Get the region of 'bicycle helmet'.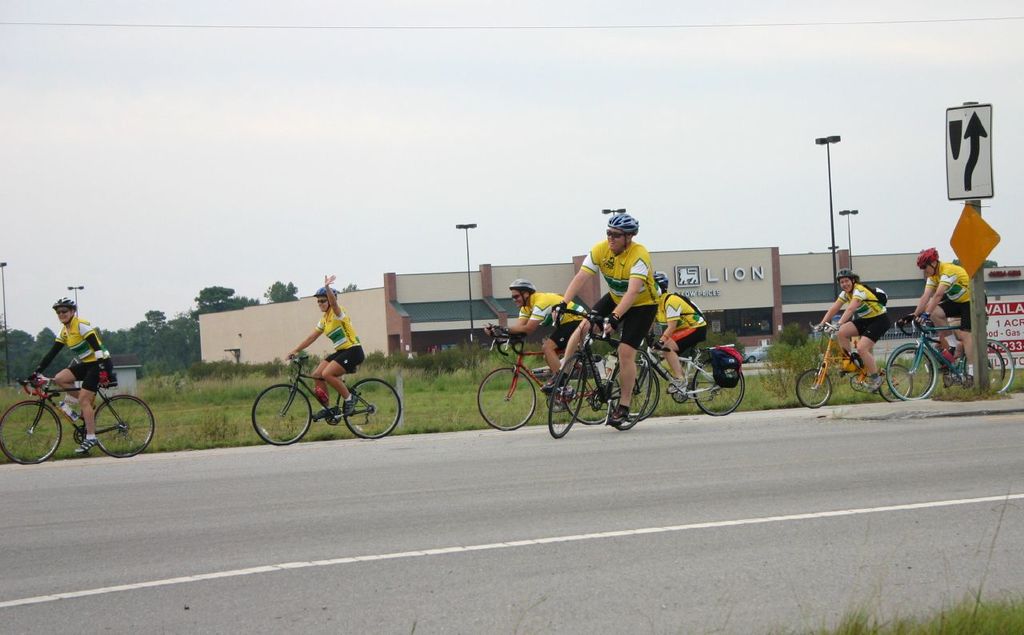
[left=614, top=212, right=635, bottom=232].
